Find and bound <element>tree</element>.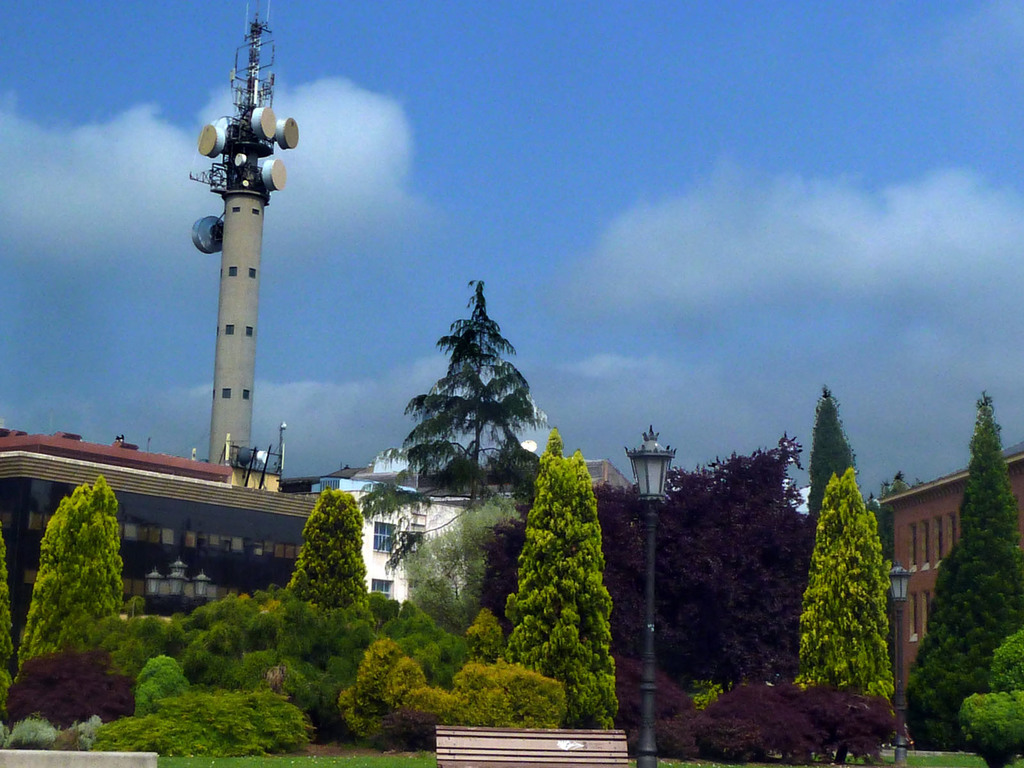
Bound: rect(460, 476, 669, 685).
